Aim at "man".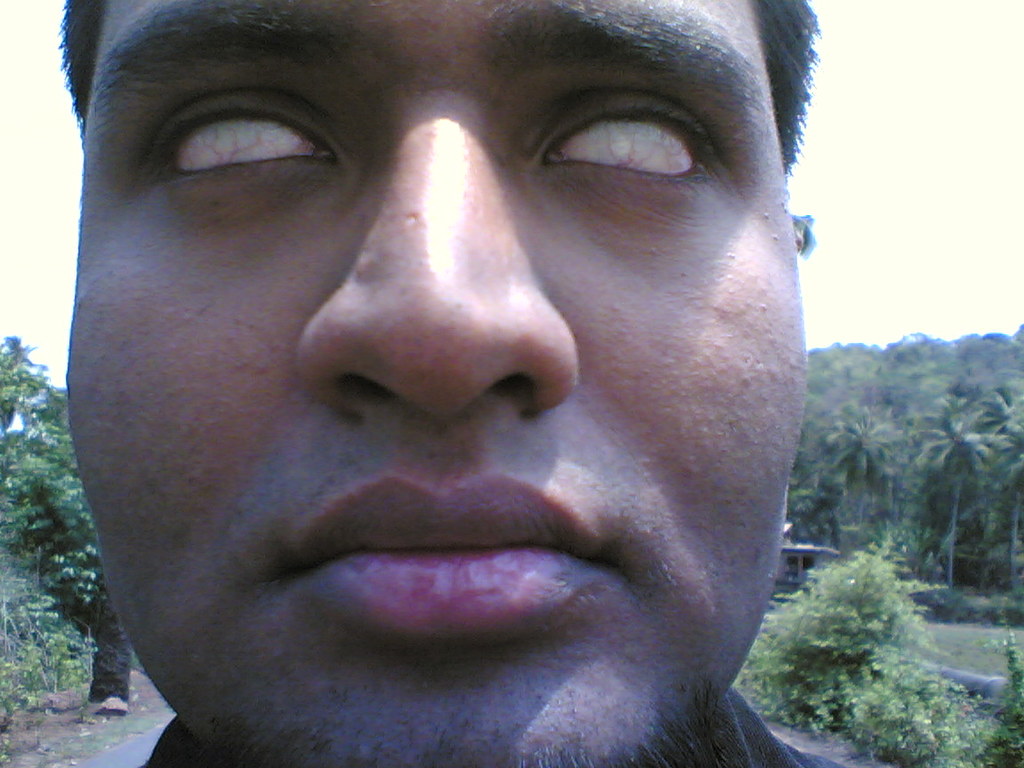
Aimed at left=0, top=6, right=932, bottom=767.
